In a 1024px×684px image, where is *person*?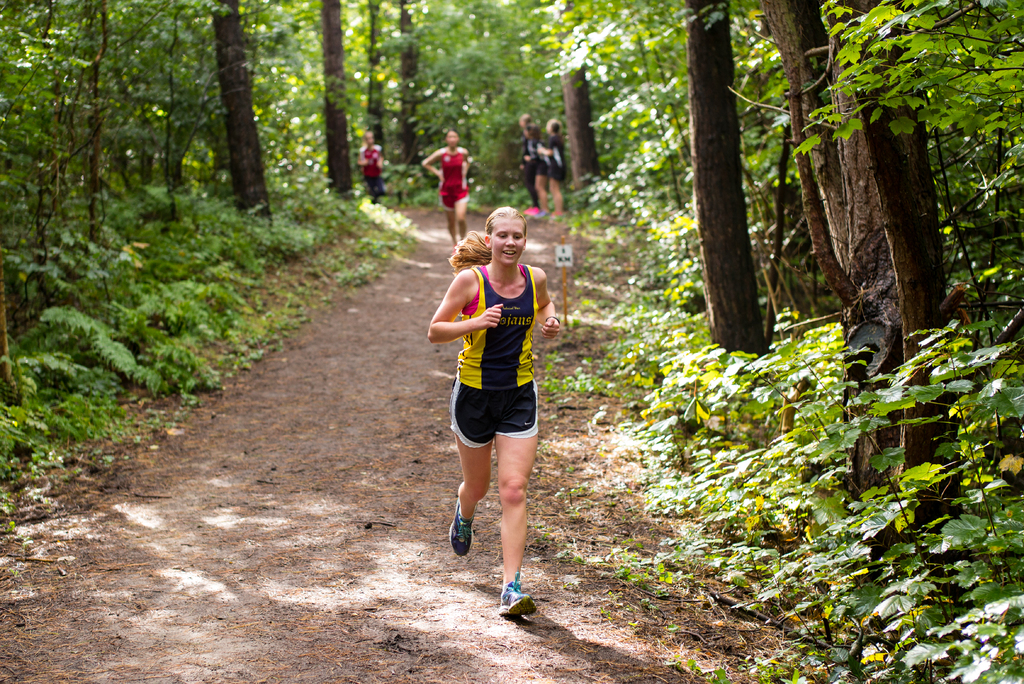
(434, 188, 561, 618).
